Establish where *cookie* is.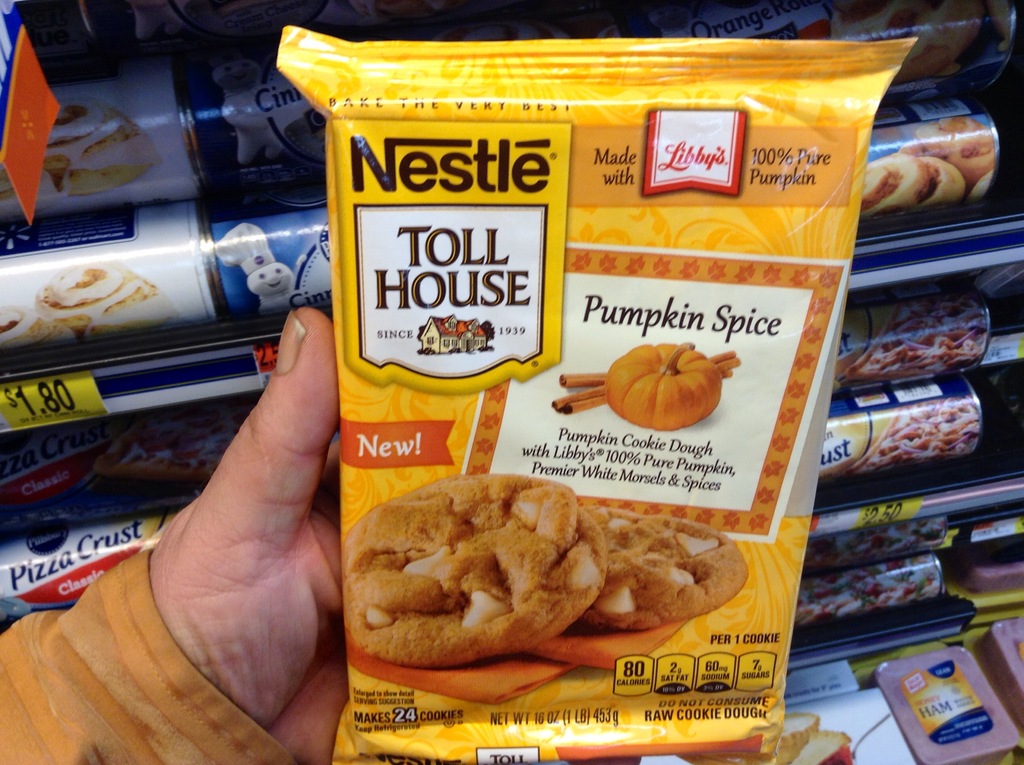
Established at locate(358, 471, 618, 673).
